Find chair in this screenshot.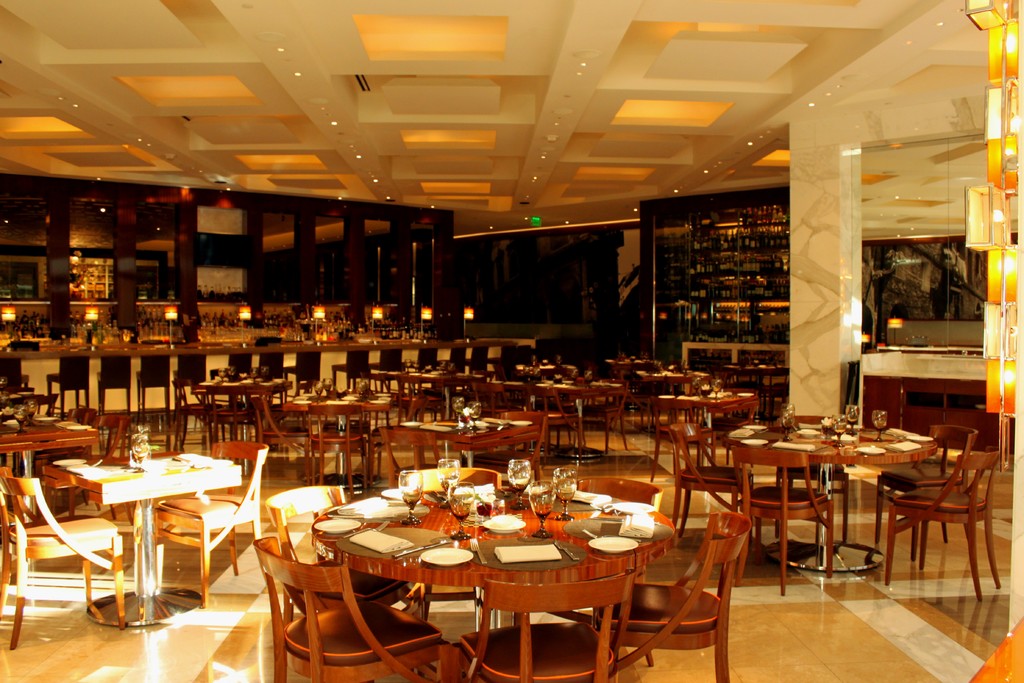
The bounding box for chair is l=303, t=404, r=374, b=484.
